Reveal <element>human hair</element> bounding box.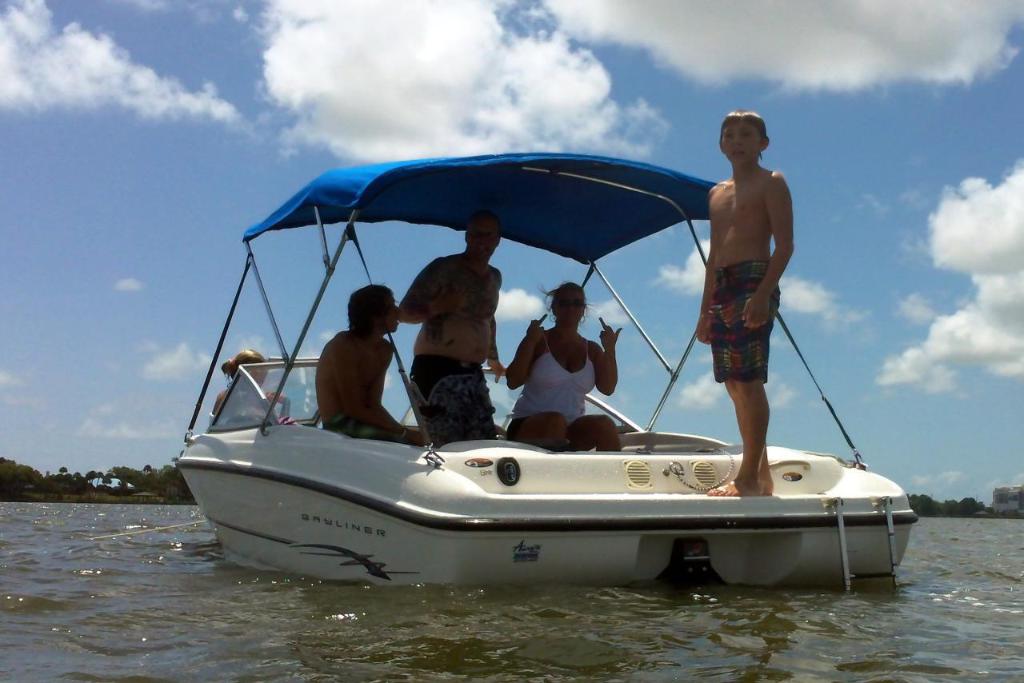
Revealed: (x1=537, y1=282, x2=596, y2=320).
